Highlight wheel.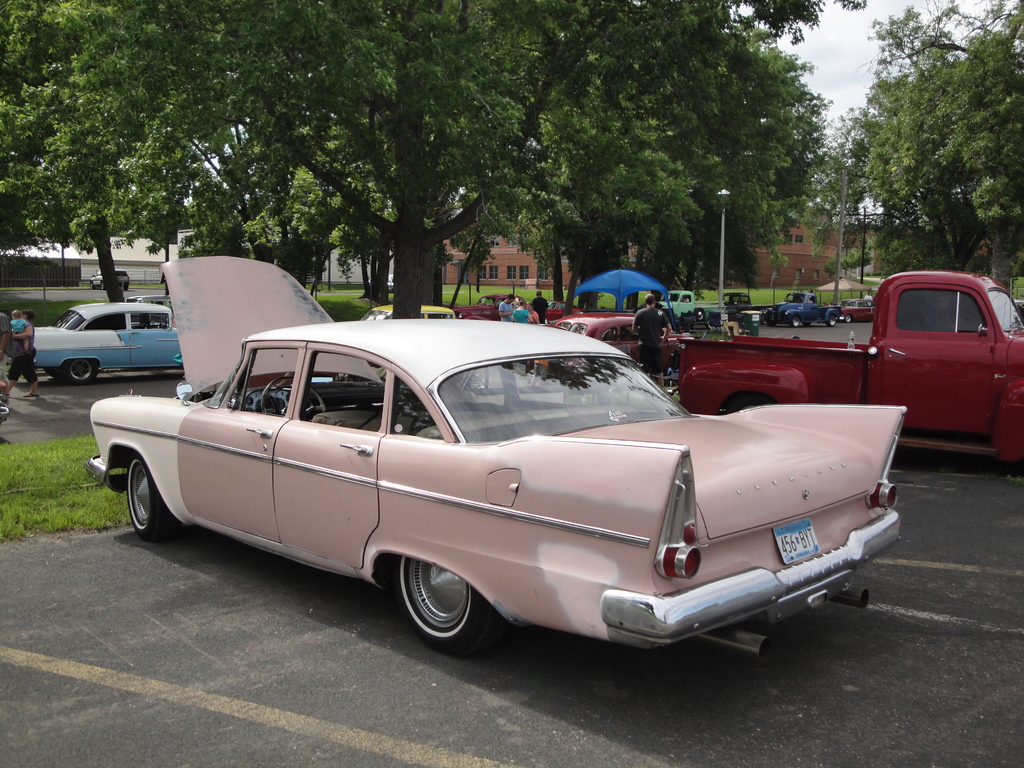
Highlighted region: bbox(125, 284, 131, 291).
